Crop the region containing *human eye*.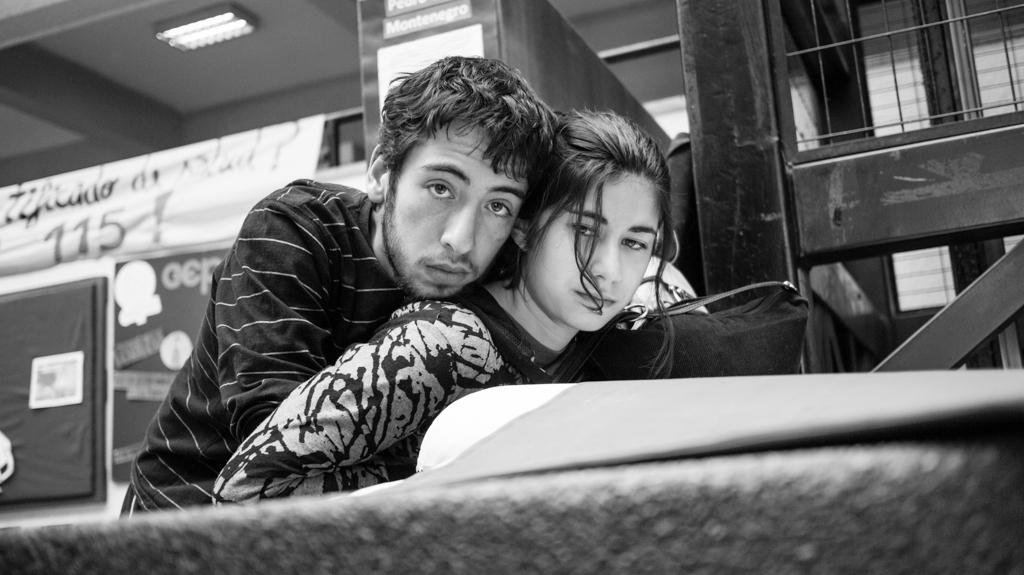
Crop region: select_region(567, 223, 599, 238).
